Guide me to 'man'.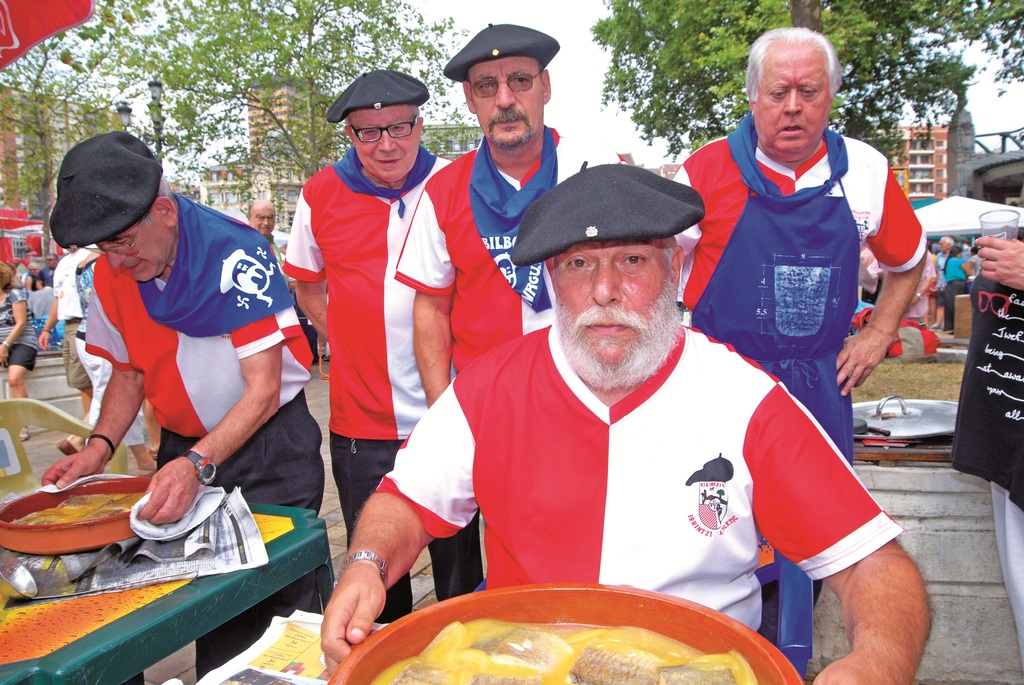
Guidance: locate(282, 69, 490, 629).
